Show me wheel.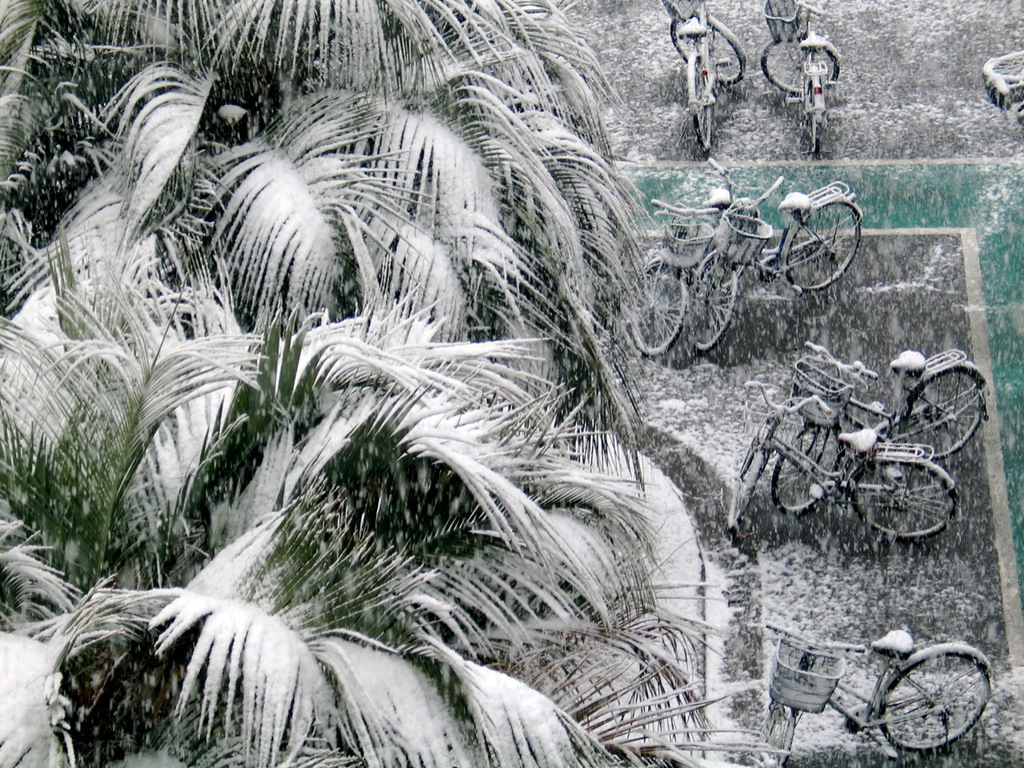
wheel is here: bbox=(754, 710, 797, 767).
